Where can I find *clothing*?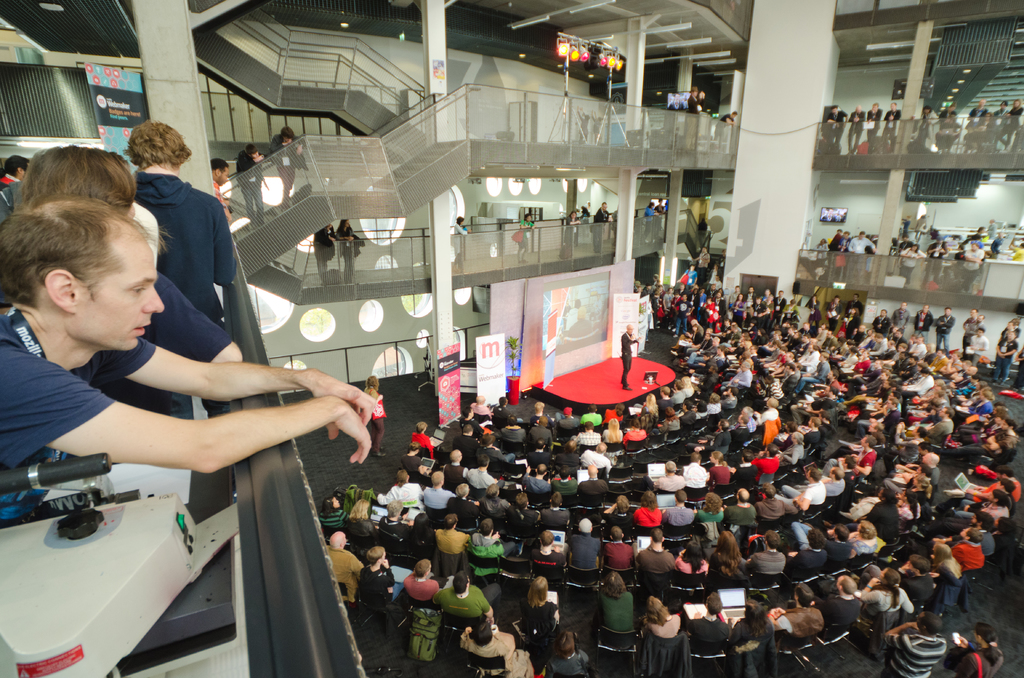
You can find it at l=1, t=268, r=239, b=357.
